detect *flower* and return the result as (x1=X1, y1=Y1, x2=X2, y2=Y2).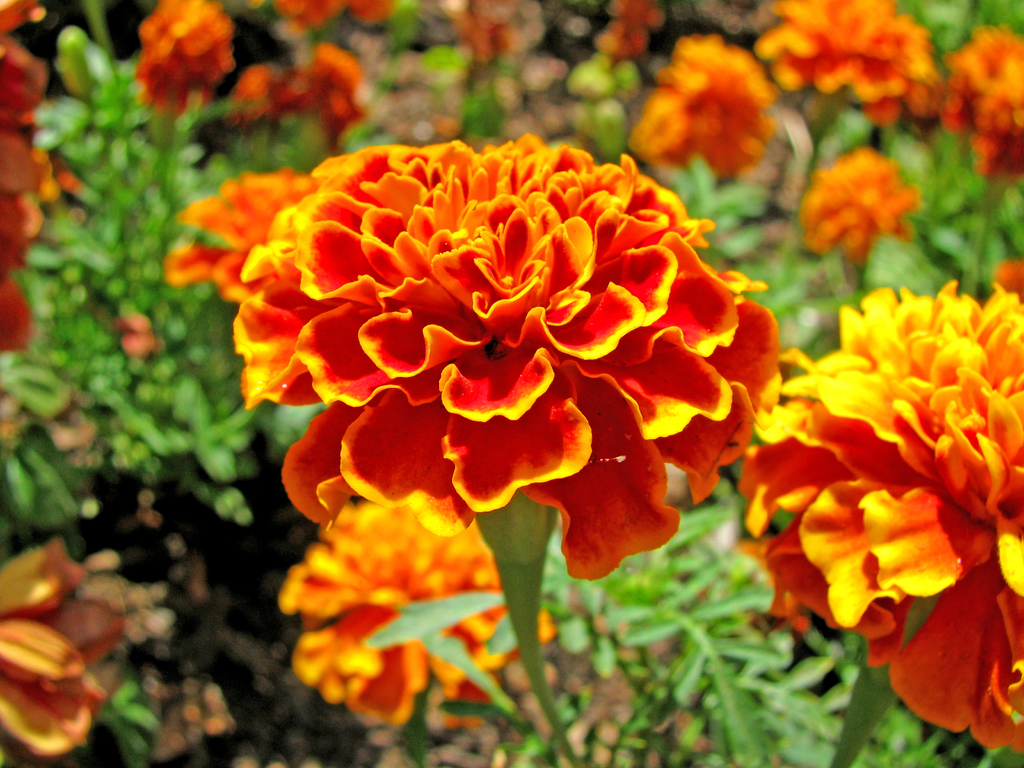
(x1=943, y1=24, x2=1023, y2=184).
